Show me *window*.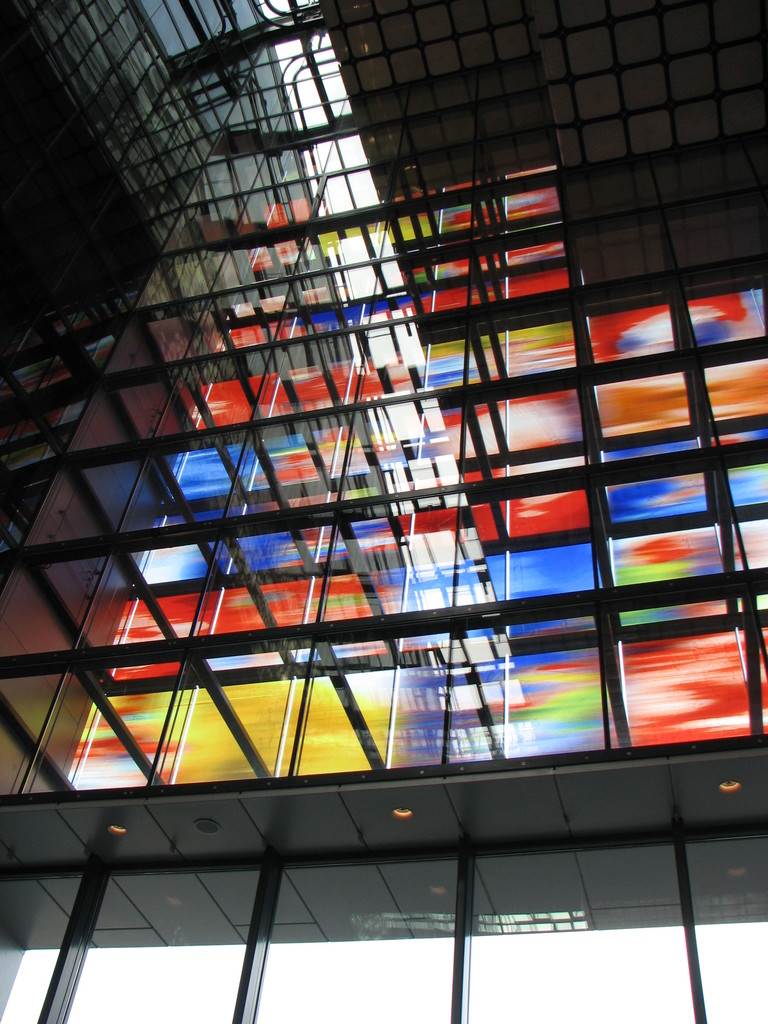
*window* is here: select_region(14, 71, 724, 995).
